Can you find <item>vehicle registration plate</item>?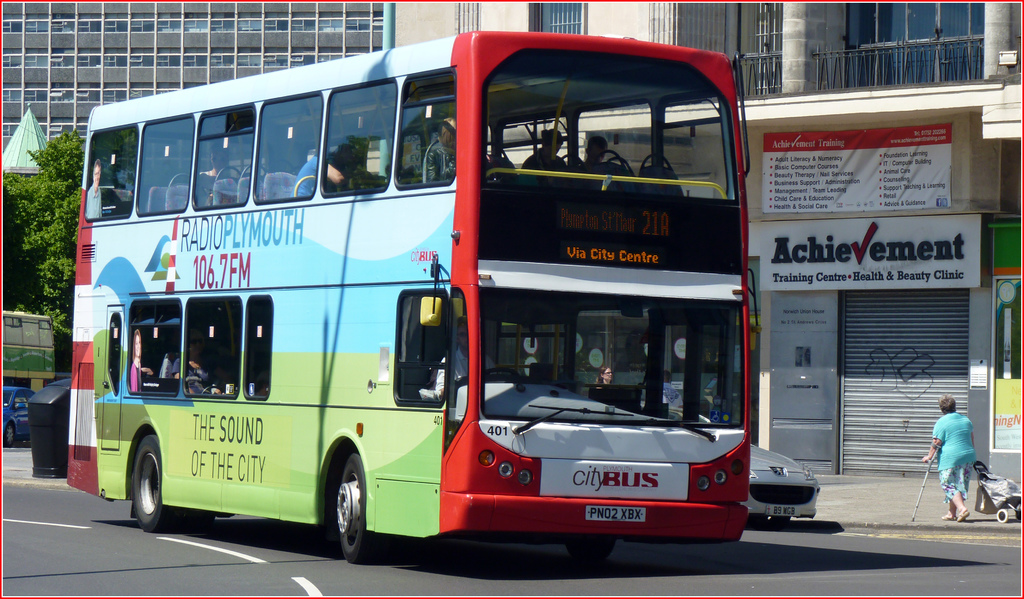
Yes, bounding box: {"left": 584, "top": 505, "right": 644, "bottom": 521}.
